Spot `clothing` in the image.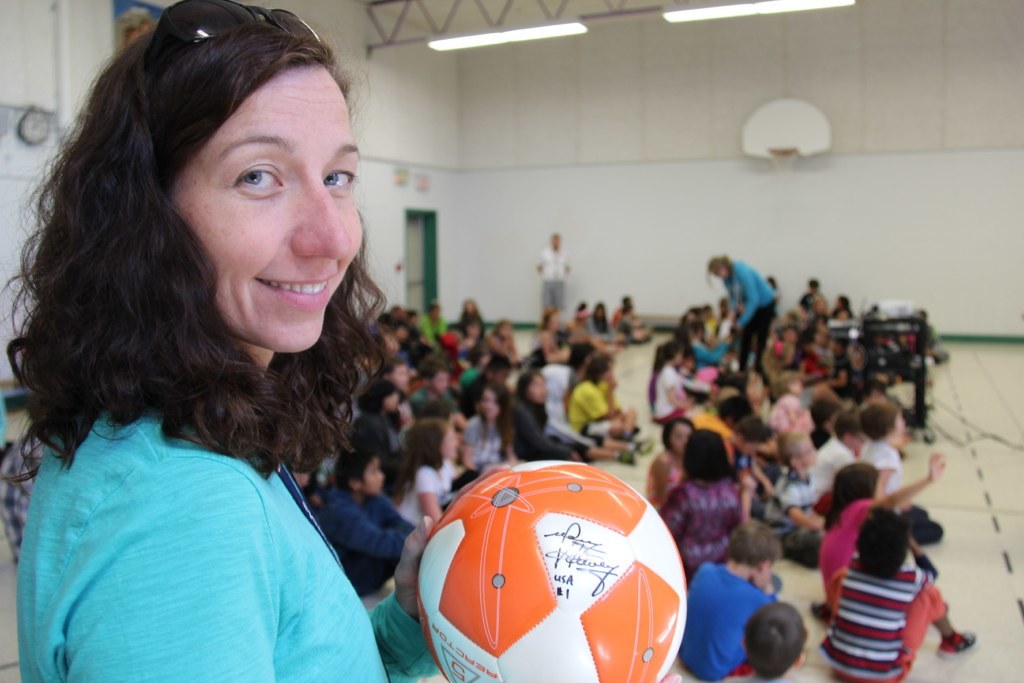
`clothing` found at detection(761, 473, 822, 564).
